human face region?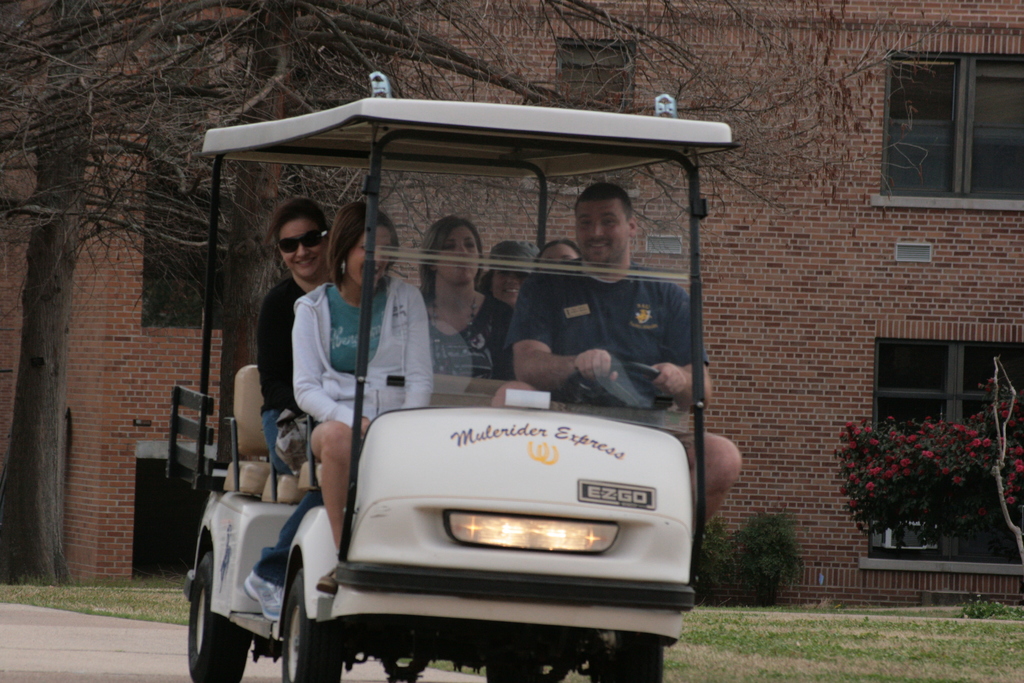
pyautogui.locateOnScreen(576, 202, 627, 261)
